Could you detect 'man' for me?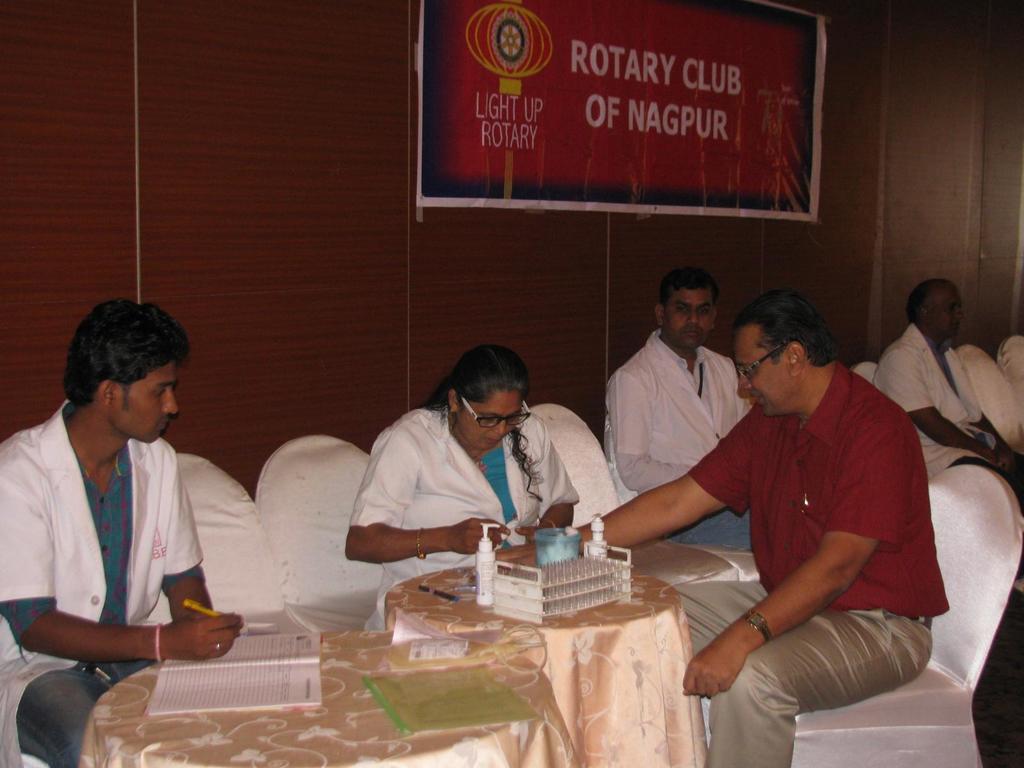
Detection result: <box>874,267,1023,474</box>.
